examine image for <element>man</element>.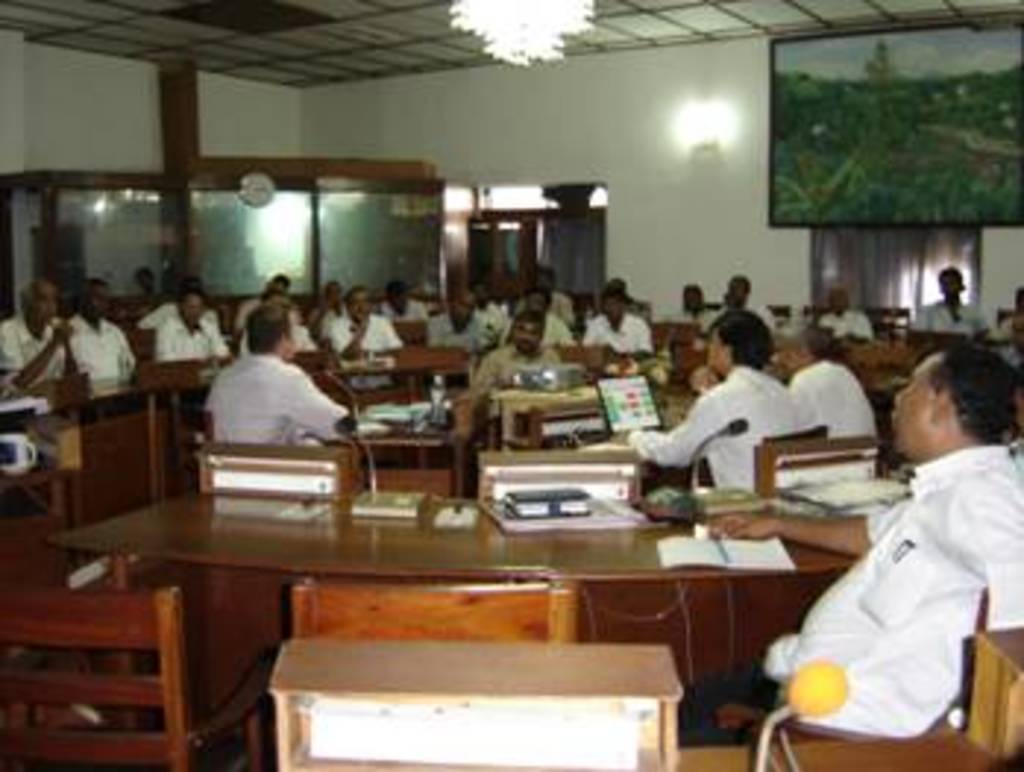
Examination result: (x1=822, y1=285, x2=877, y2=341).
